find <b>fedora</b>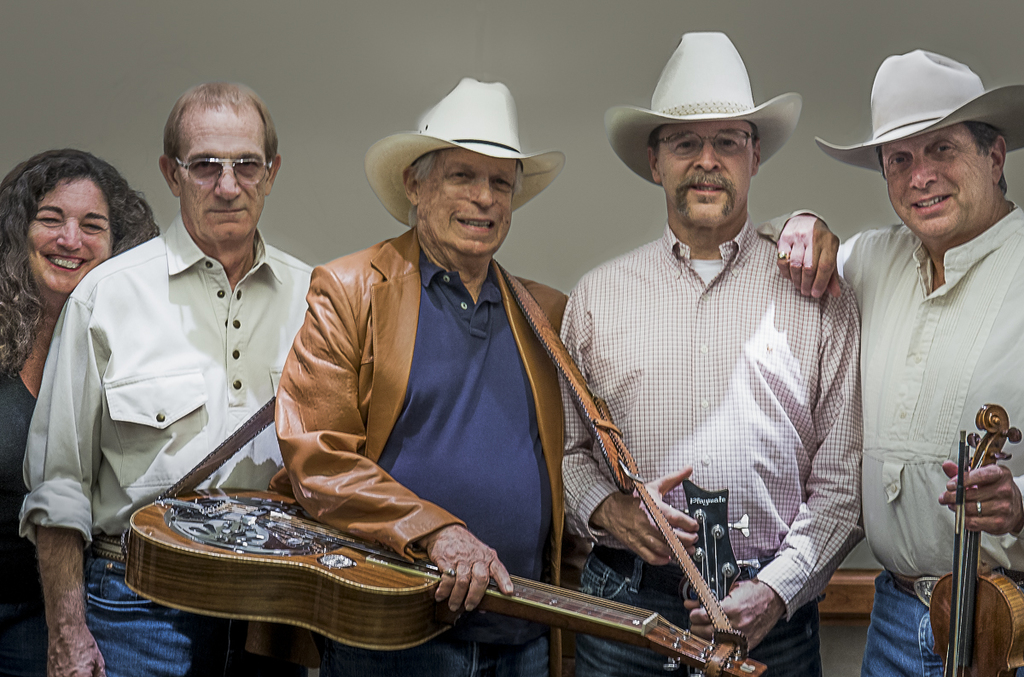
bbox(602, 28, 800, 187)
